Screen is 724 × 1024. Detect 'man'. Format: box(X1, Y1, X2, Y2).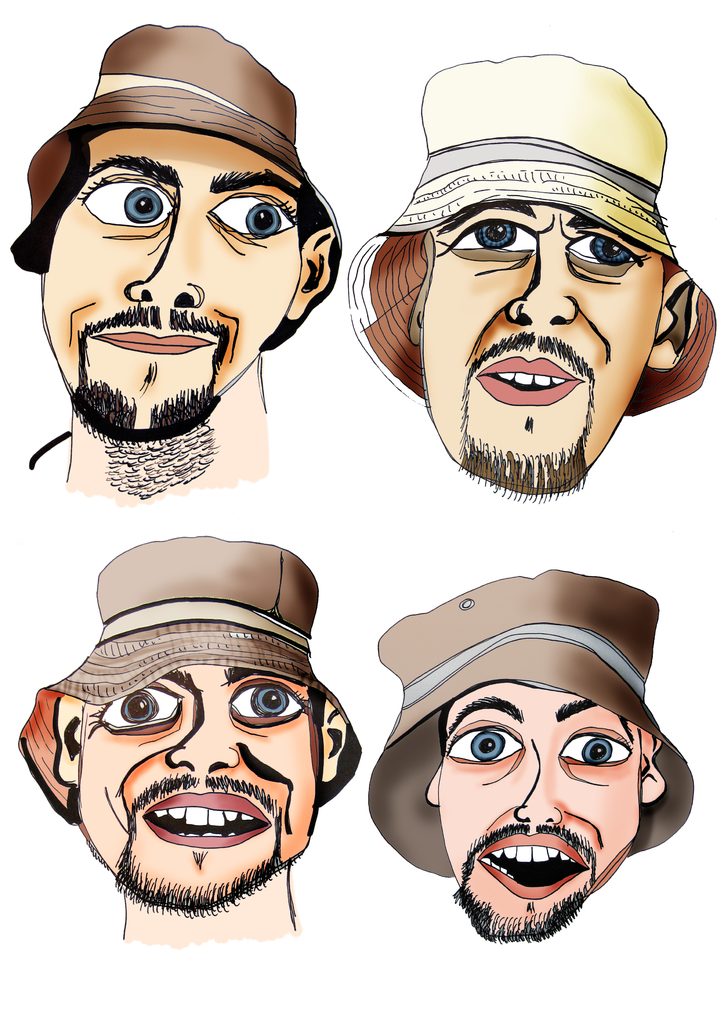
box(8, 18, 344, 501).
